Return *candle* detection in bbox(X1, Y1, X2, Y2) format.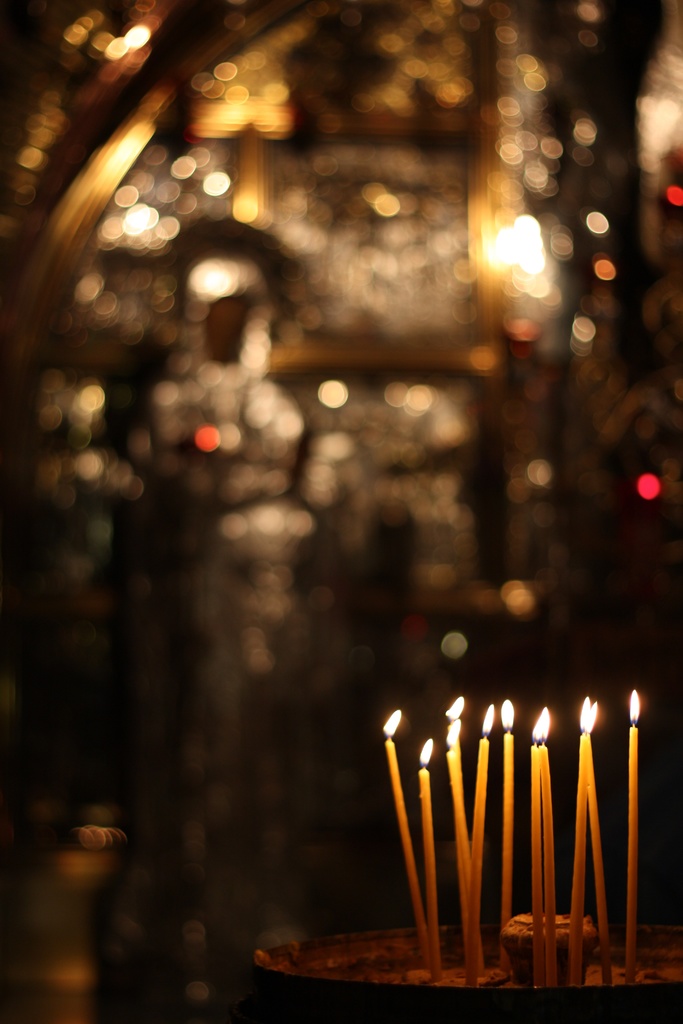
bbox(425, 736, 440, 979).
